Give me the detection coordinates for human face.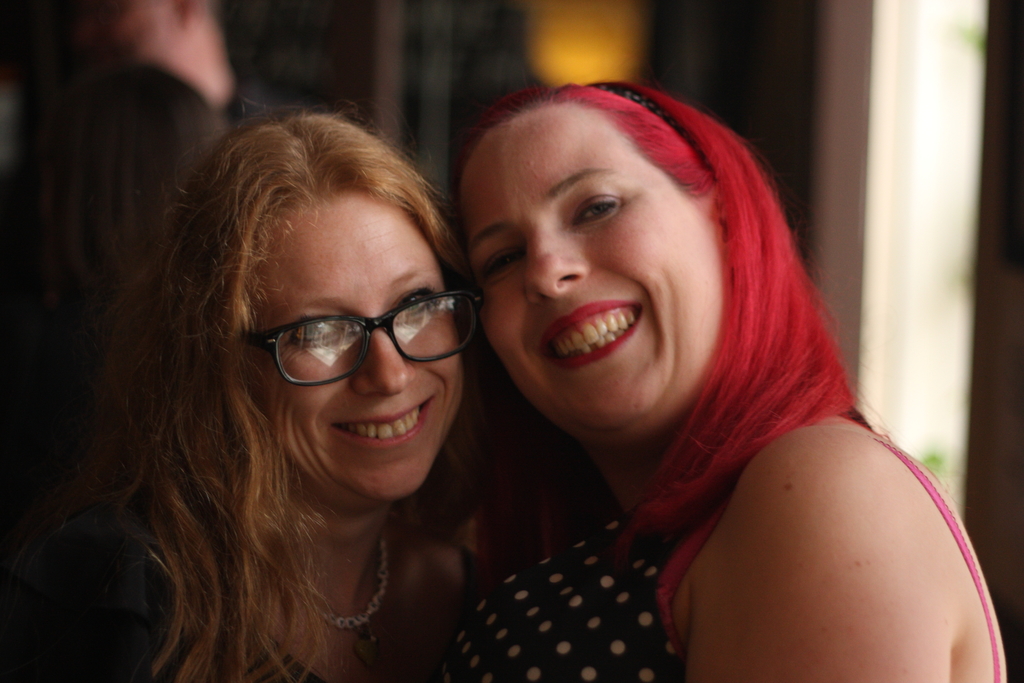
crop(249, 193, 469, 500).
